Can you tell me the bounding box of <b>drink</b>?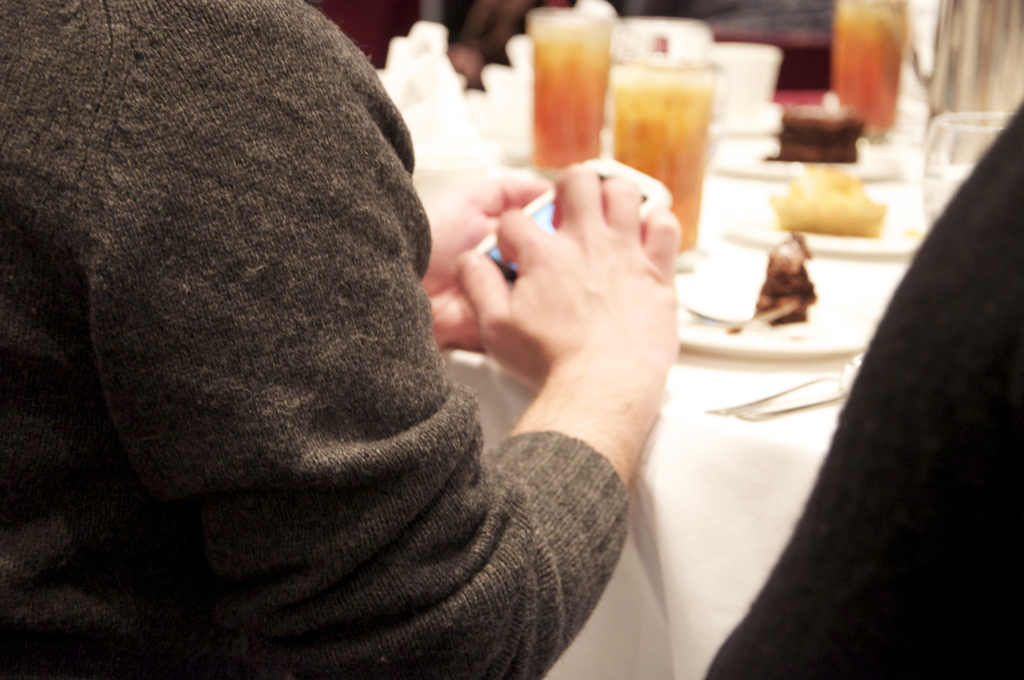
(left=829, top=0, right=906, bottom=143).
